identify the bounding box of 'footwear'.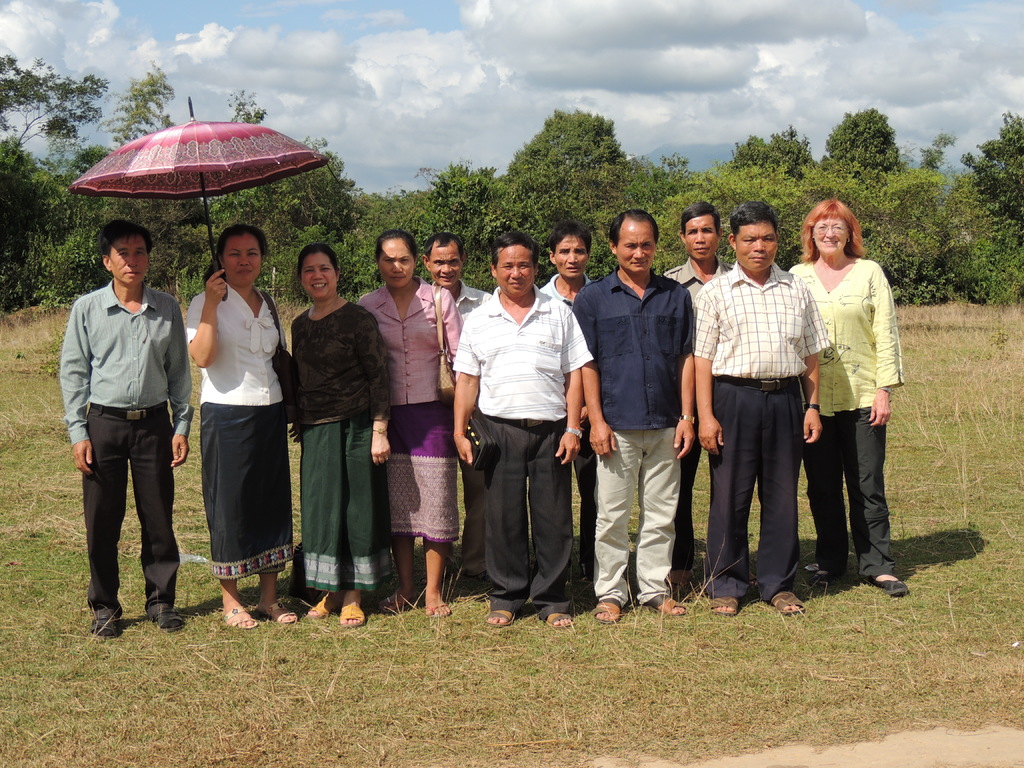
detection(485, 605, 521, 624).
